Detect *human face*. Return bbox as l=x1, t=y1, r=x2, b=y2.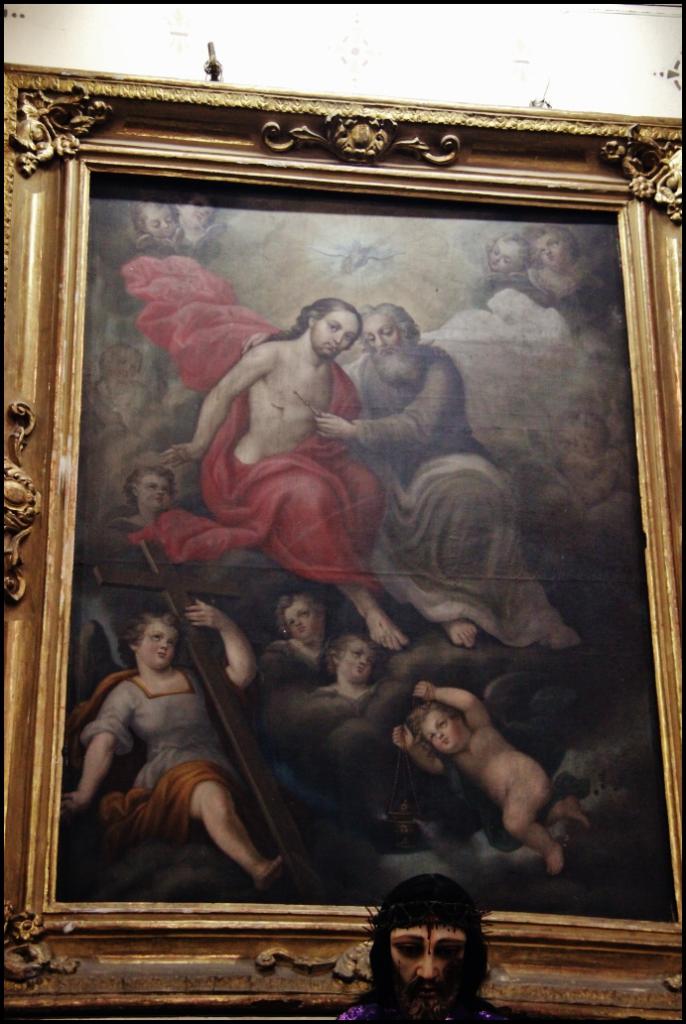
l=310, t=305, r=357, b=372.
